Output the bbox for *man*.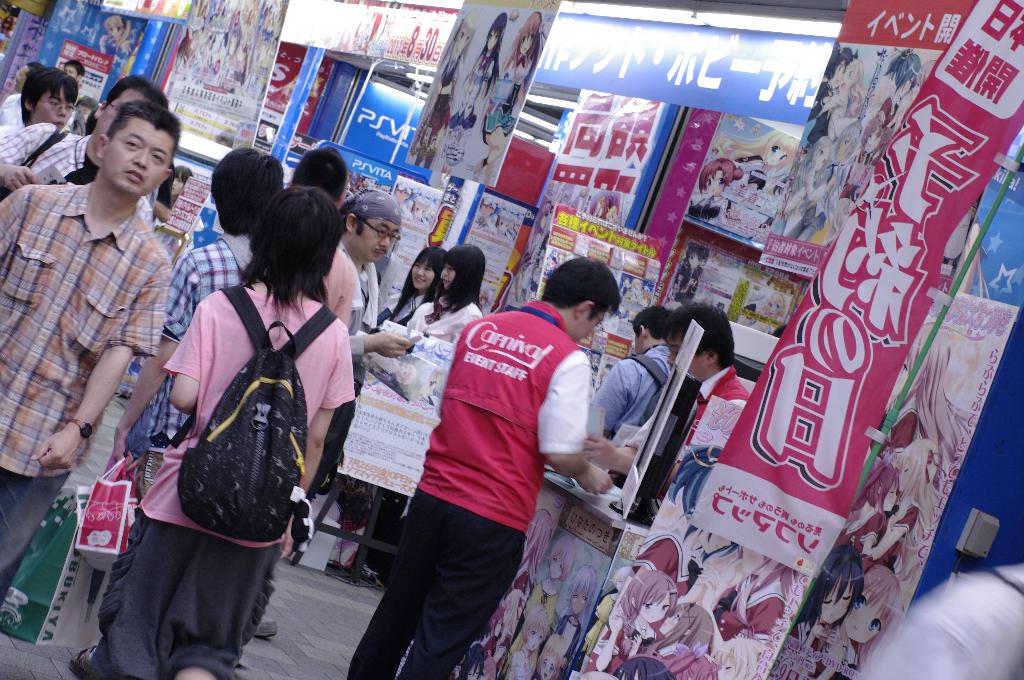
579 301 762 486.
